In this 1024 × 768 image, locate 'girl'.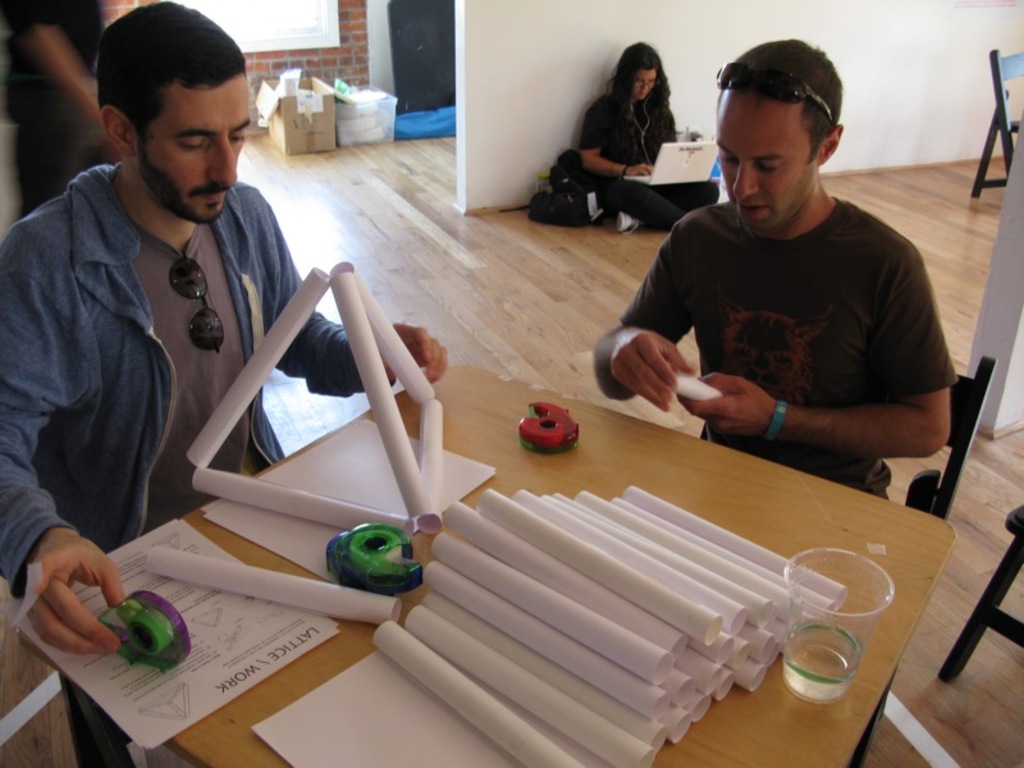
Bounding box: 572:41:724:238.
